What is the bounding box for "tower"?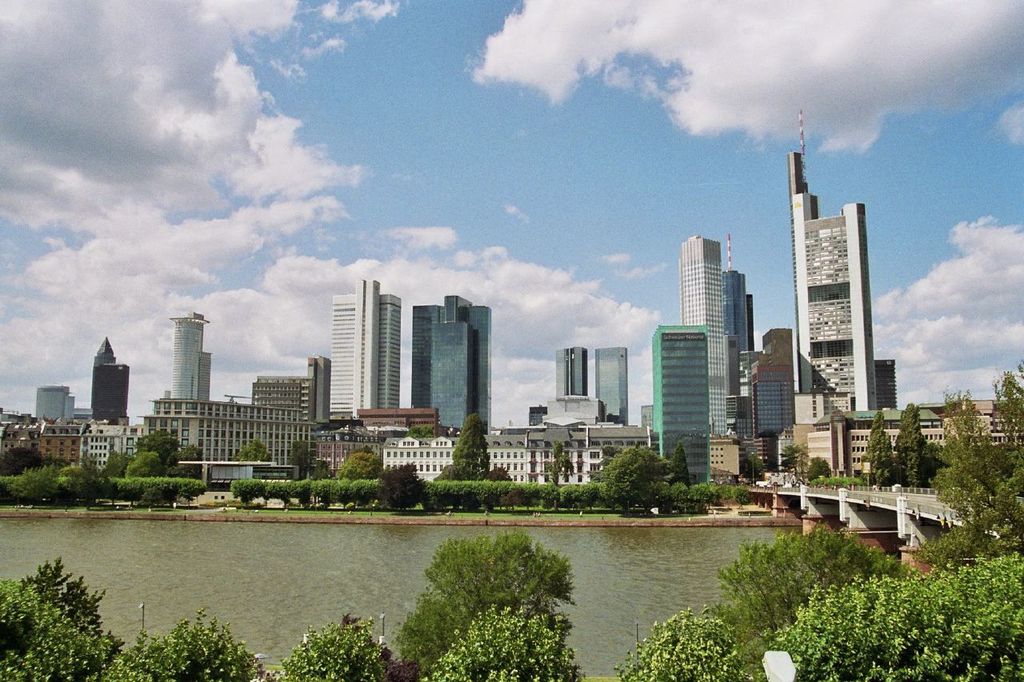
region(748, 322, 794, 486).
